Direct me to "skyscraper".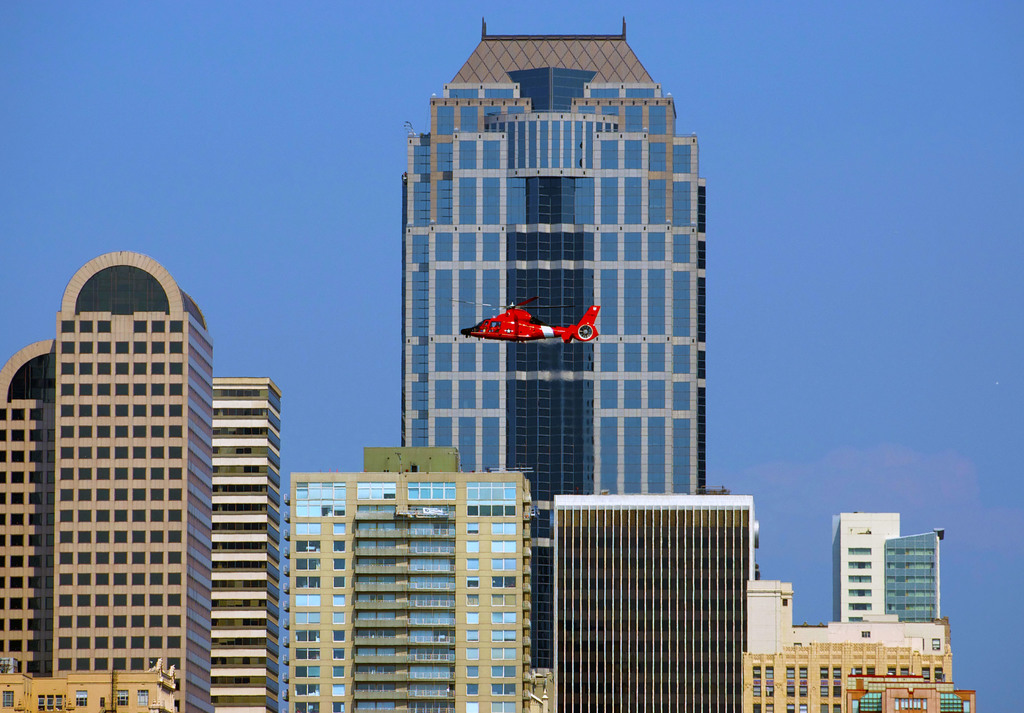
Direction: pyautogui.locateOnScreen(291, 444, 524, 712).
